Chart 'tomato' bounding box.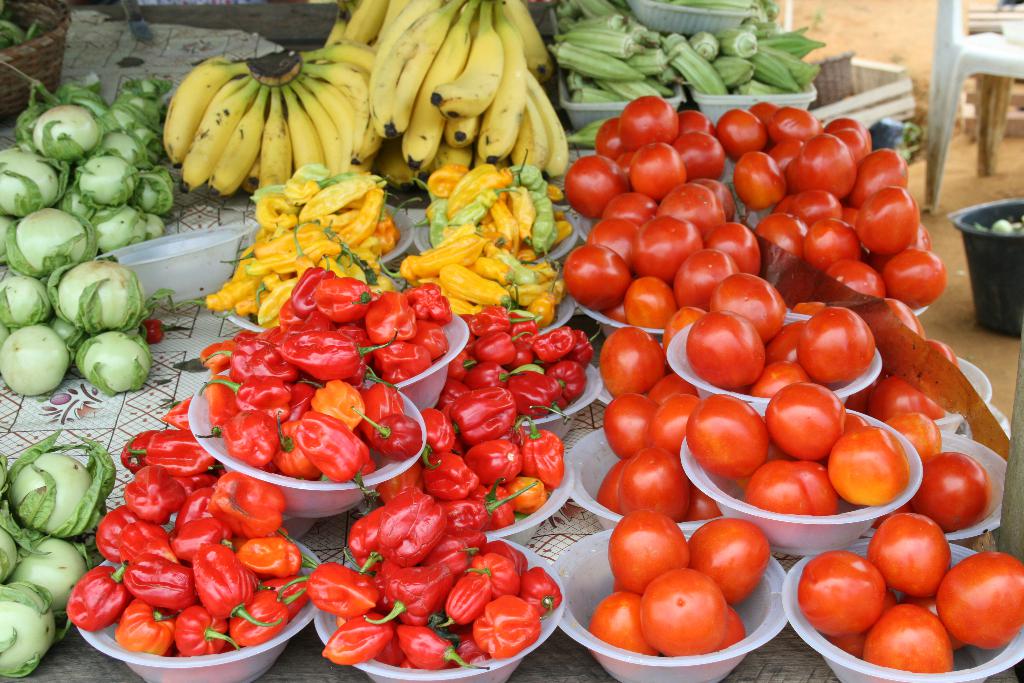
Charted: bbox=(650, 395, 703, 451).
